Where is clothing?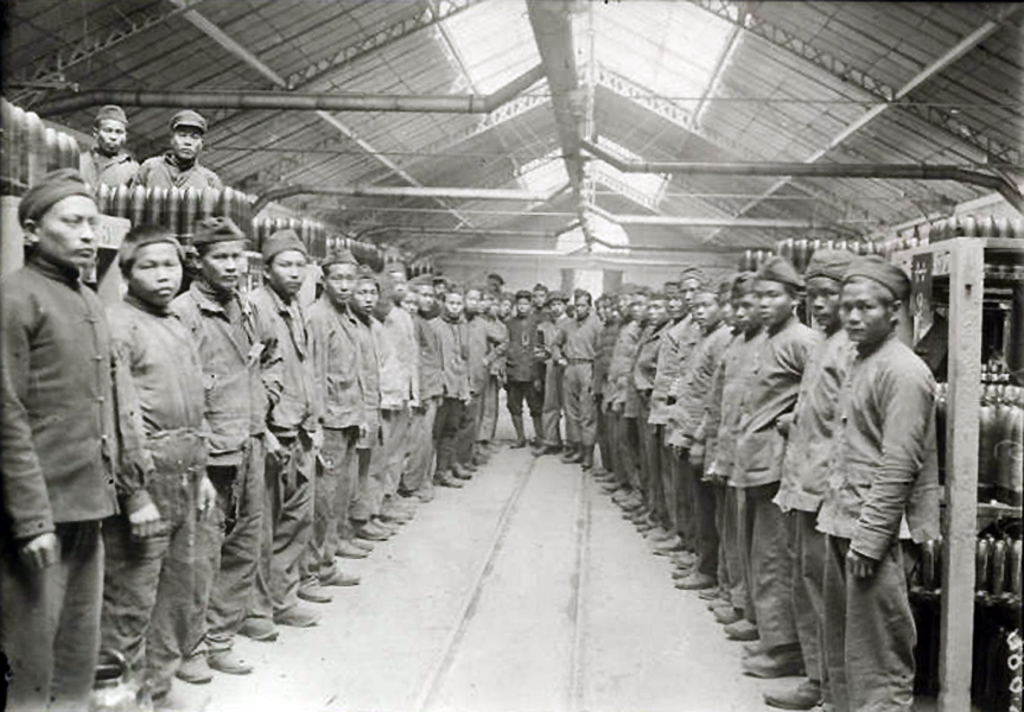
detection(312, 286, 363, 557).
